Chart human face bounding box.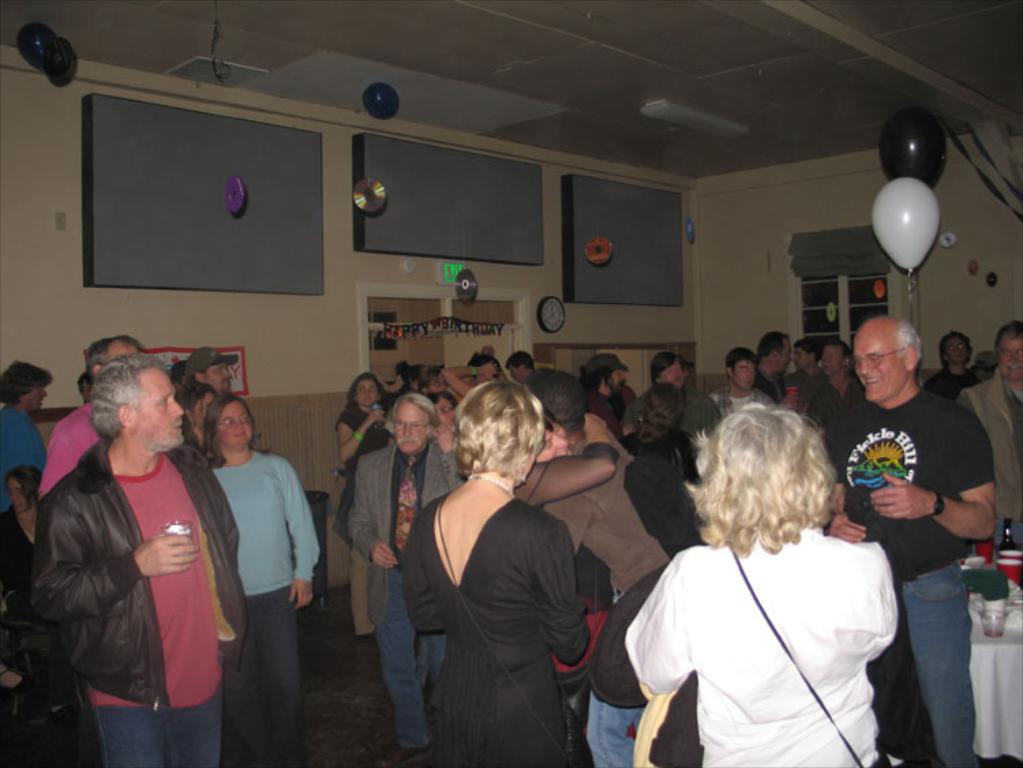
Charted: BBox(662, 361, 683, 386).
